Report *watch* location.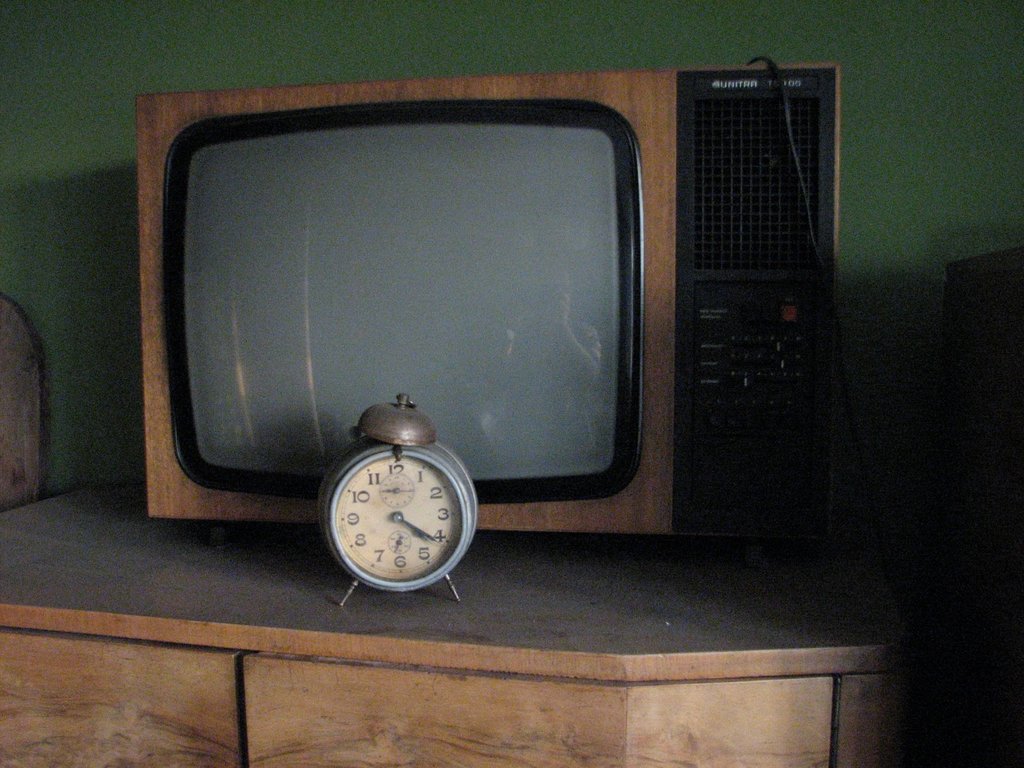
Report: (x1=318, y1=392, x2=480, y2=607).
